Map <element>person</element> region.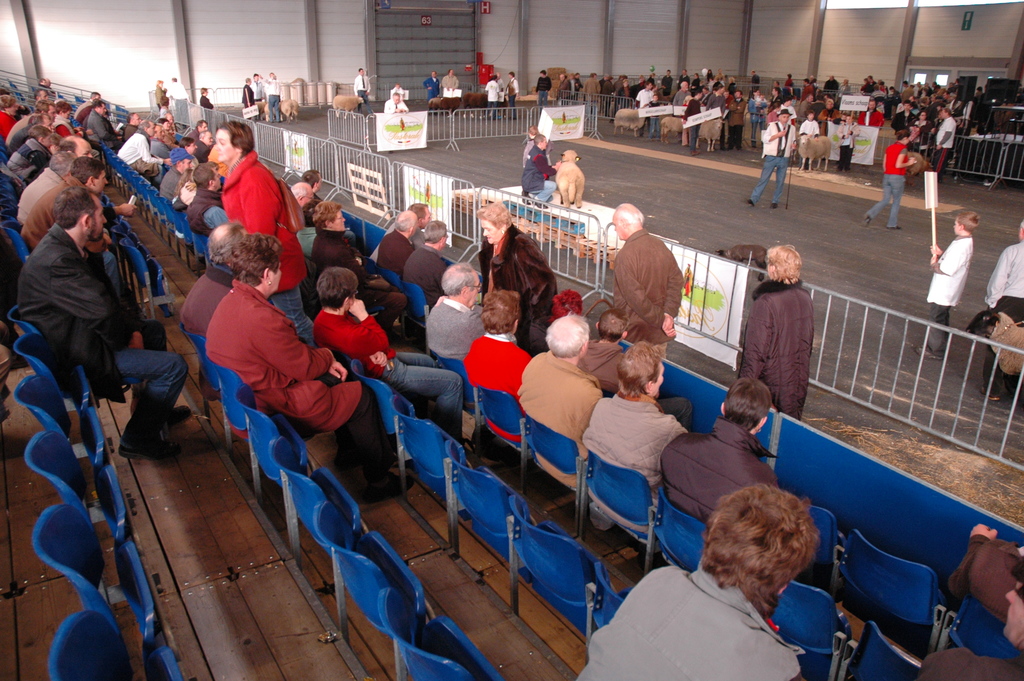
Mapped to <bbox>739, 243, 817, 422</bbox>.
